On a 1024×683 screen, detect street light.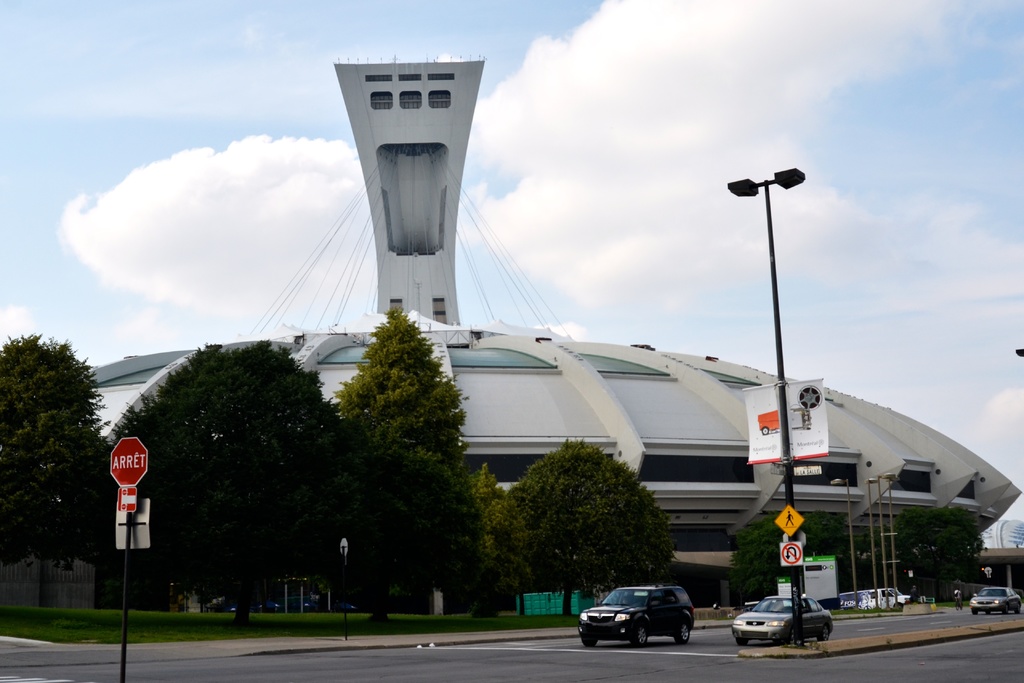
(822,475,856,599).
